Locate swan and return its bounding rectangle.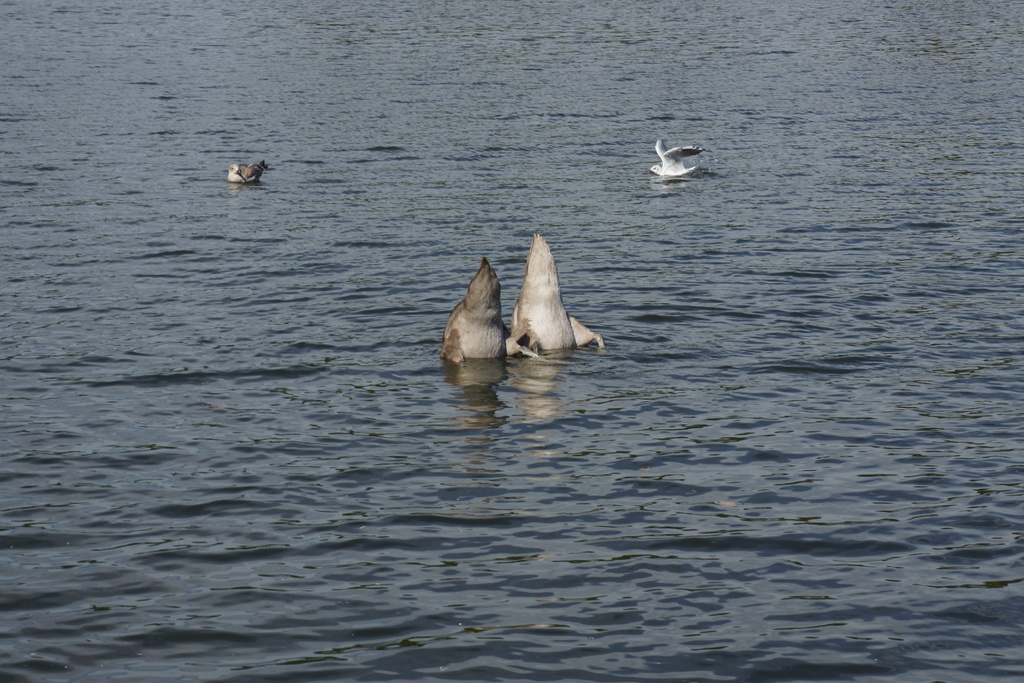
(509,231,598,354).
